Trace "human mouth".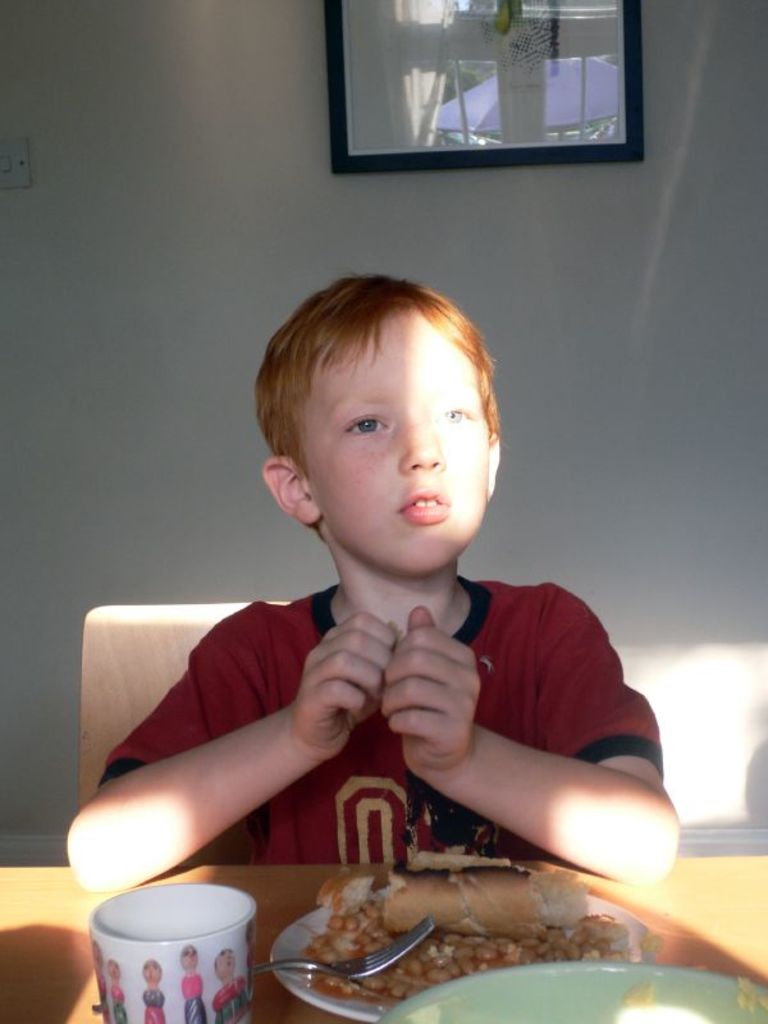
Traced to <region>397, 489, 454, 524</region>.
